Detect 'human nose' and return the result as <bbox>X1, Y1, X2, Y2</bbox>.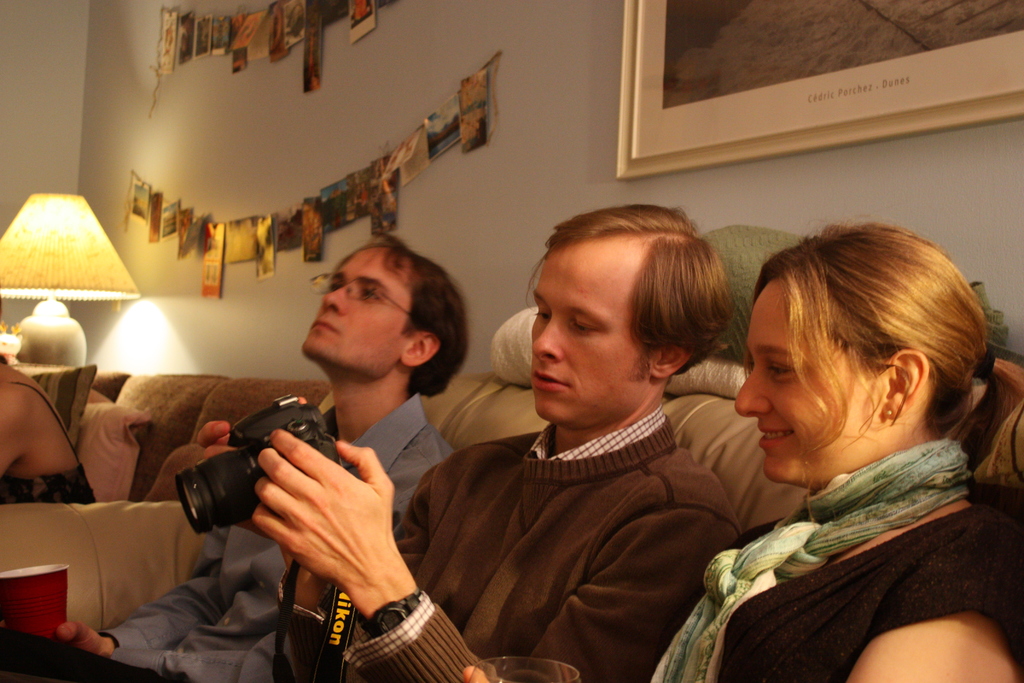
<bbox>531, 318, 564, 361</bbox>.
